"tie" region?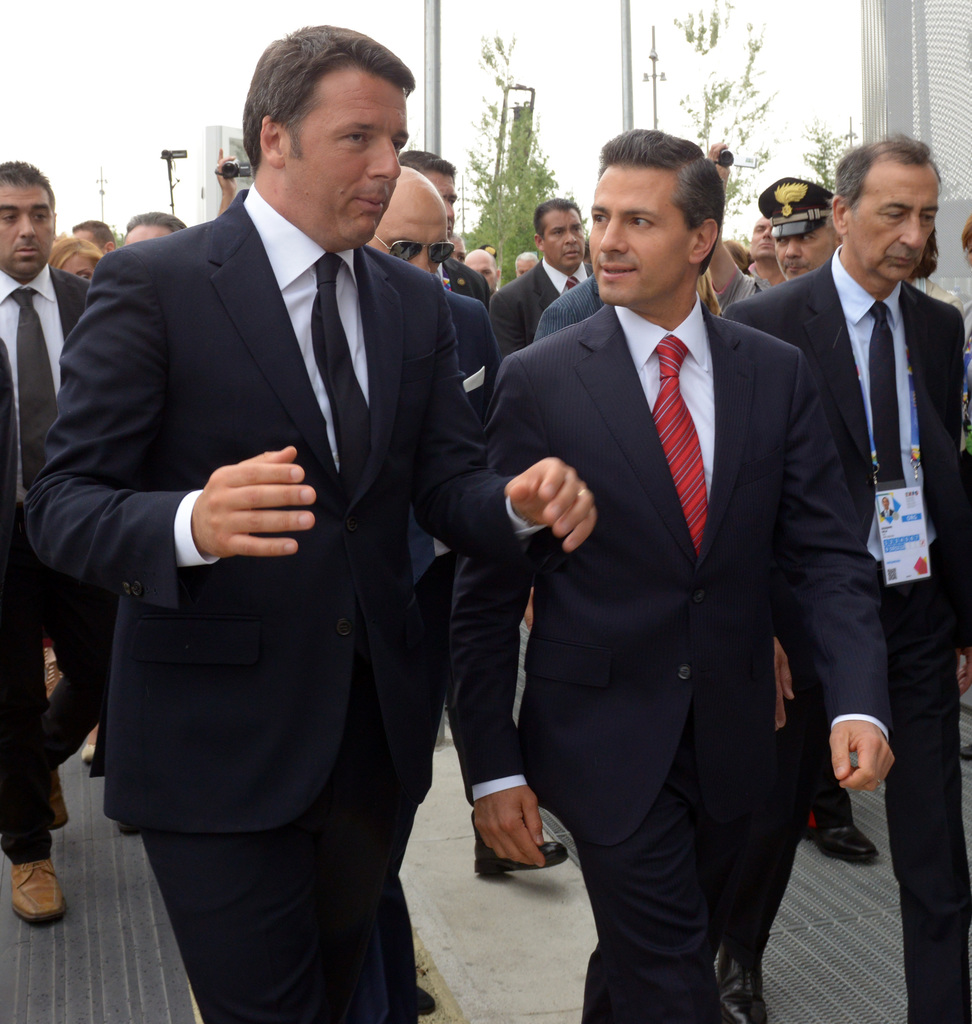
region(310, 254, 370, 485)
